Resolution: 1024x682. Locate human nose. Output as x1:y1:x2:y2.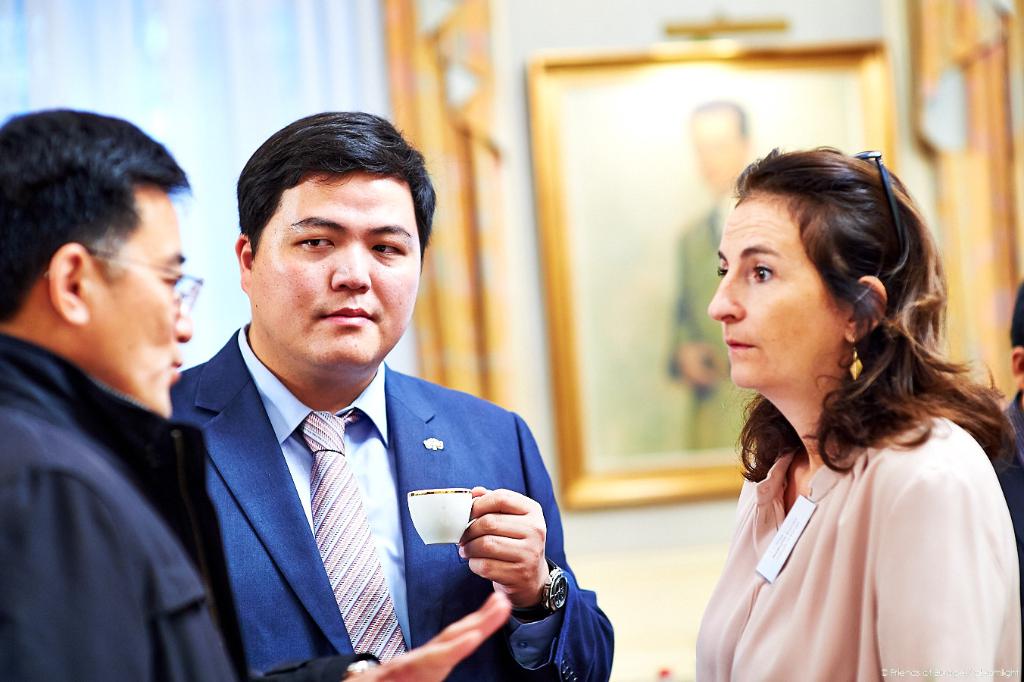
330:243:371:293.
